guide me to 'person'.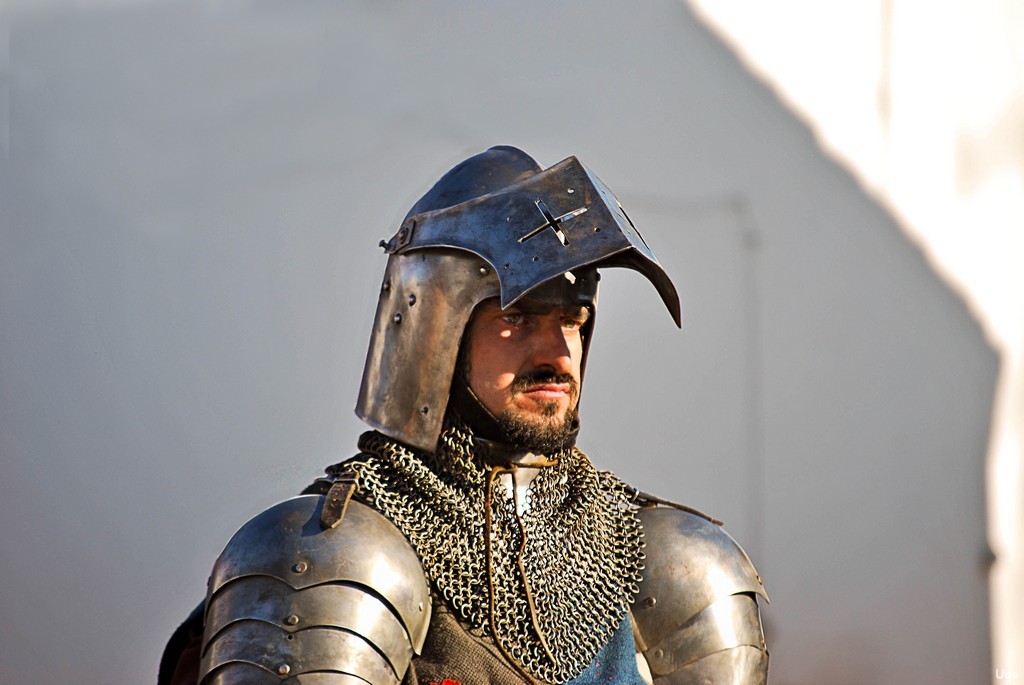
Guidance: rect(185, 145, 778, 684).
